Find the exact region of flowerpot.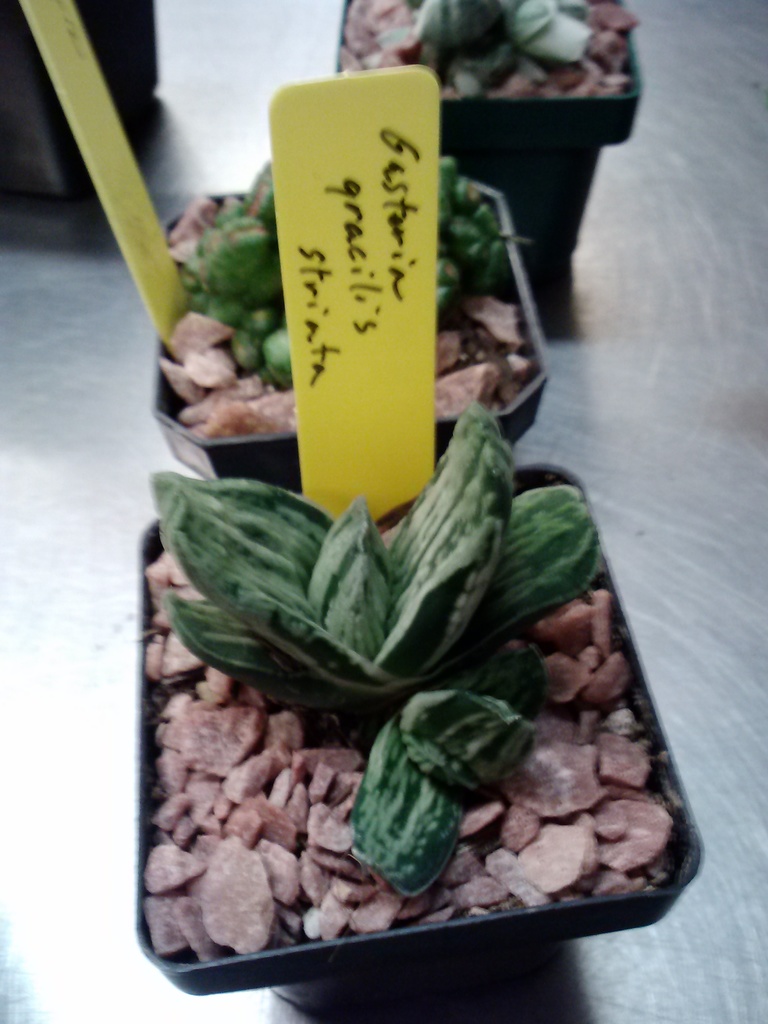
Exact region: bbox(145, 166, 553, 485).
